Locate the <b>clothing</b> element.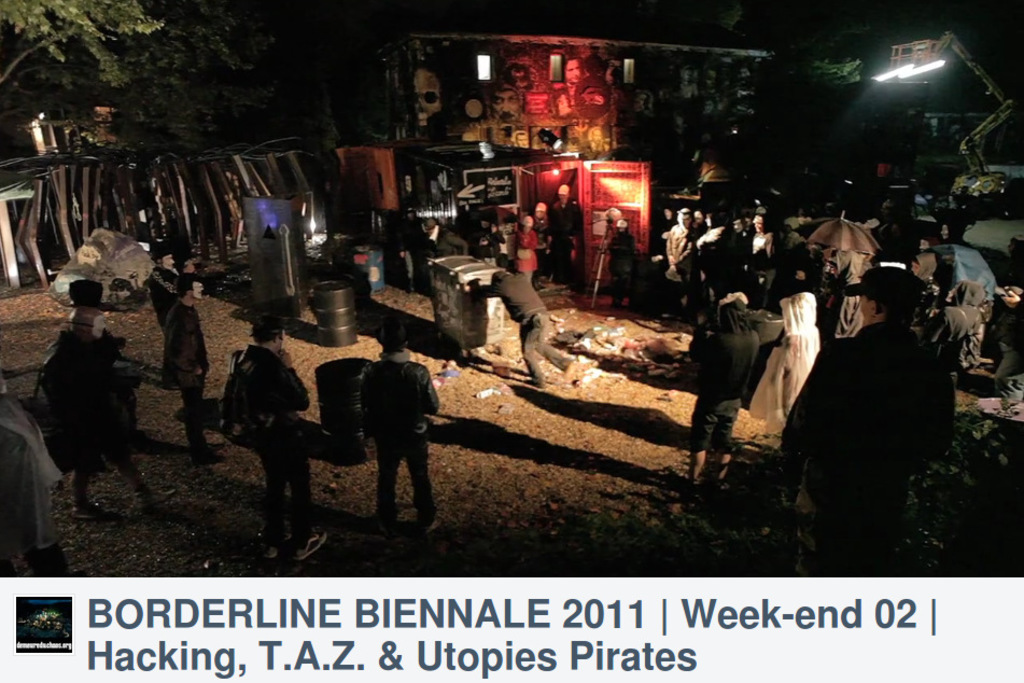
Element bbox: (x1=795, y1=274, x2=962, y2=550).
